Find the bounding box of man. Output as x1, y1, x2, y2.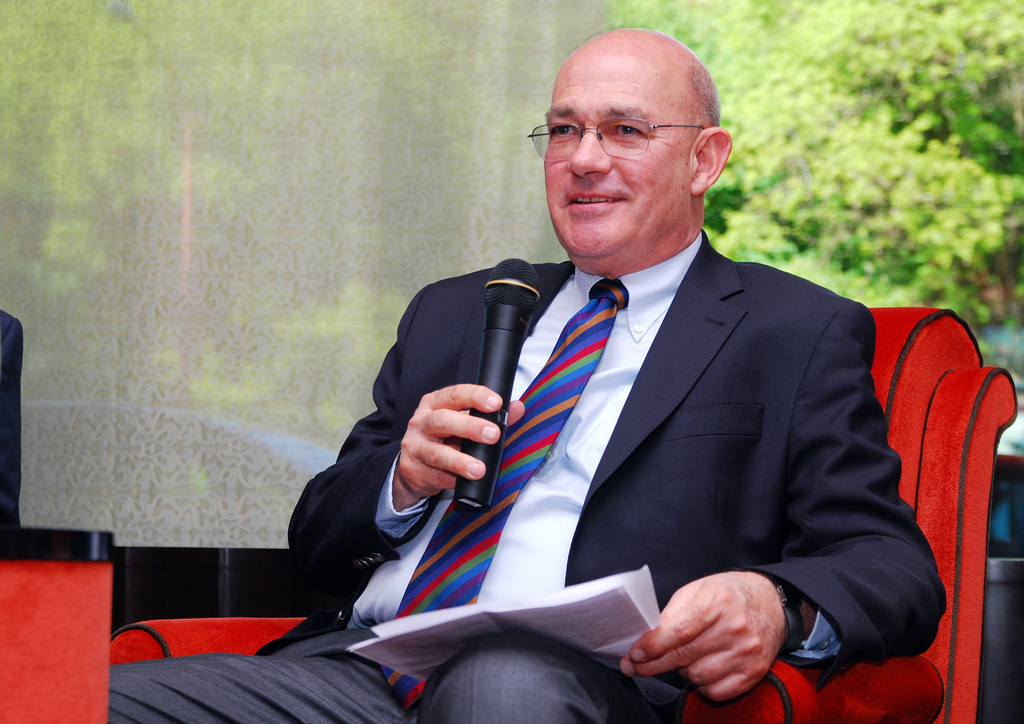
109, 26, 948, 723.
